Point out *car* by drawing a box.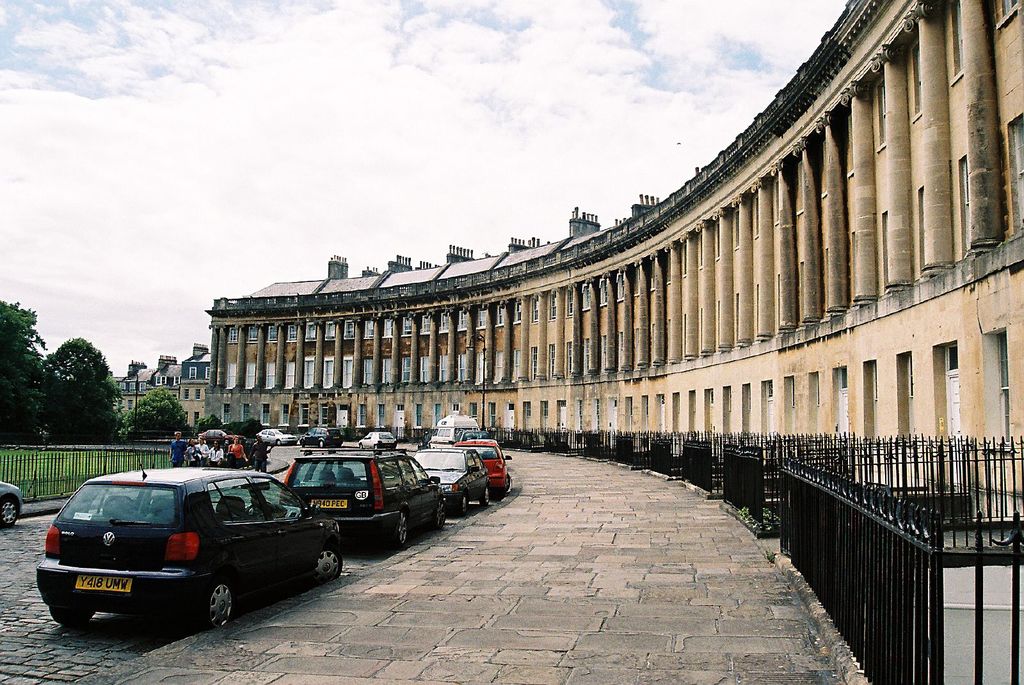
<region>304, 428, 346, 448</region>.
